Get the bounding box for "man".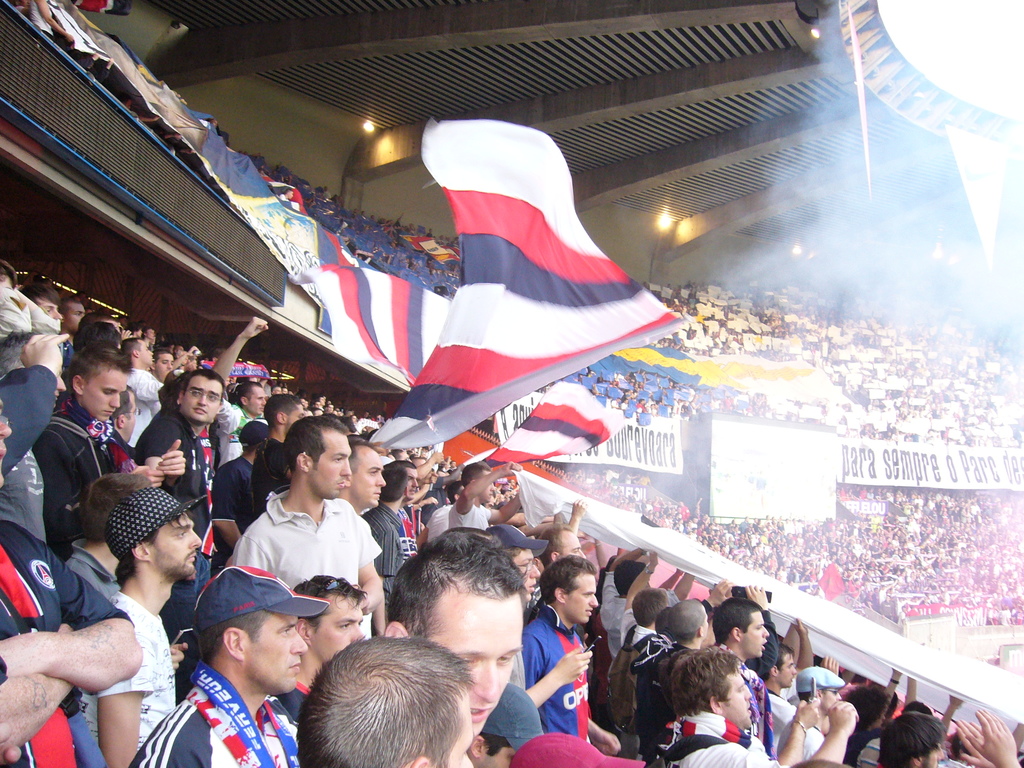
rect(0, 259, 19, 291).
